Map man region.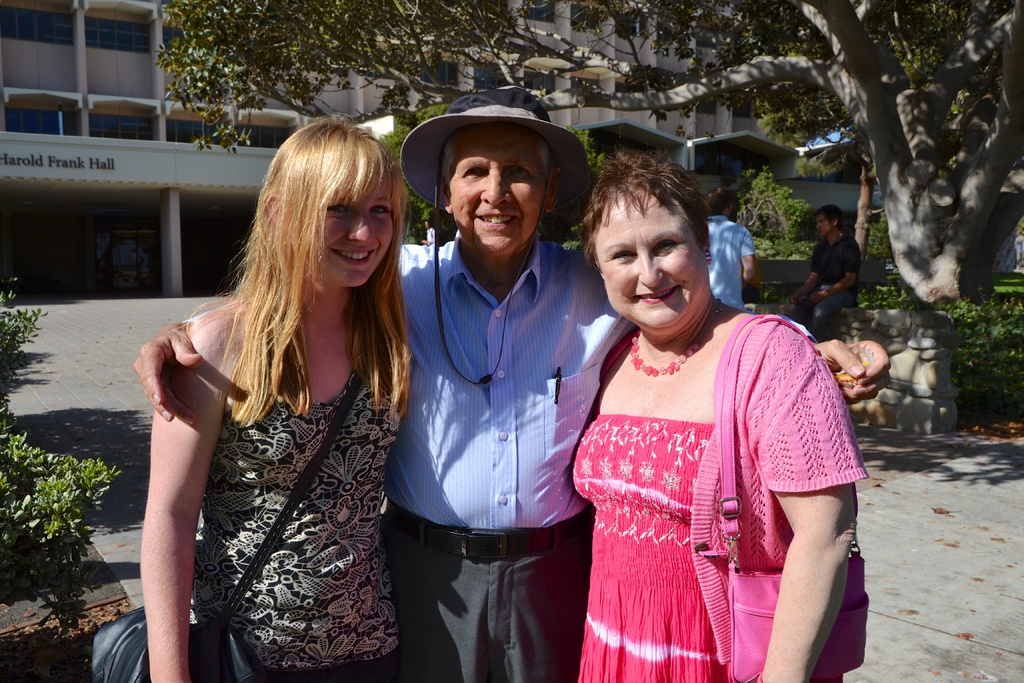
Mapped to pyautogui.locateOnScreen(125, 83, 899, 682).
